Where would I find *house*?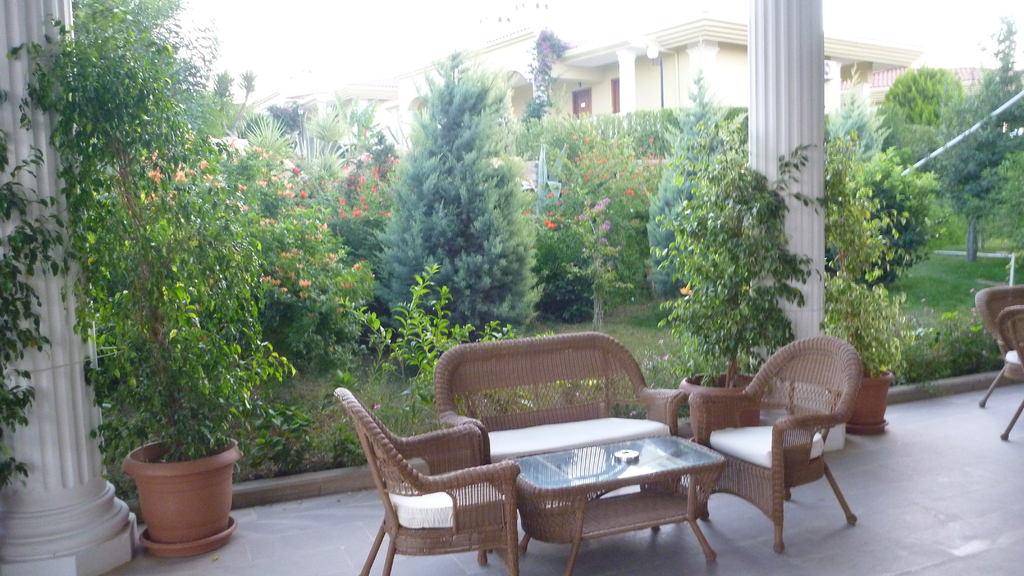
At (x1=396, y1=25, x2=925, y2=147).
